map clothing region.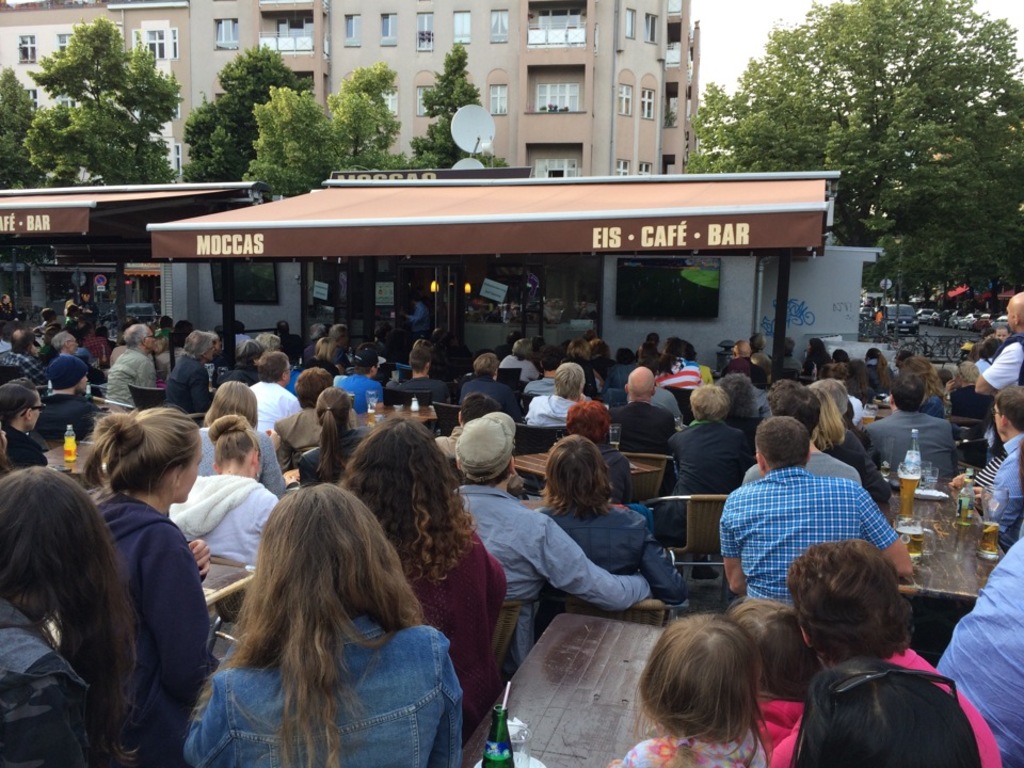
Mapped to <bbox>713, 443, 893, 611</bbox>.
